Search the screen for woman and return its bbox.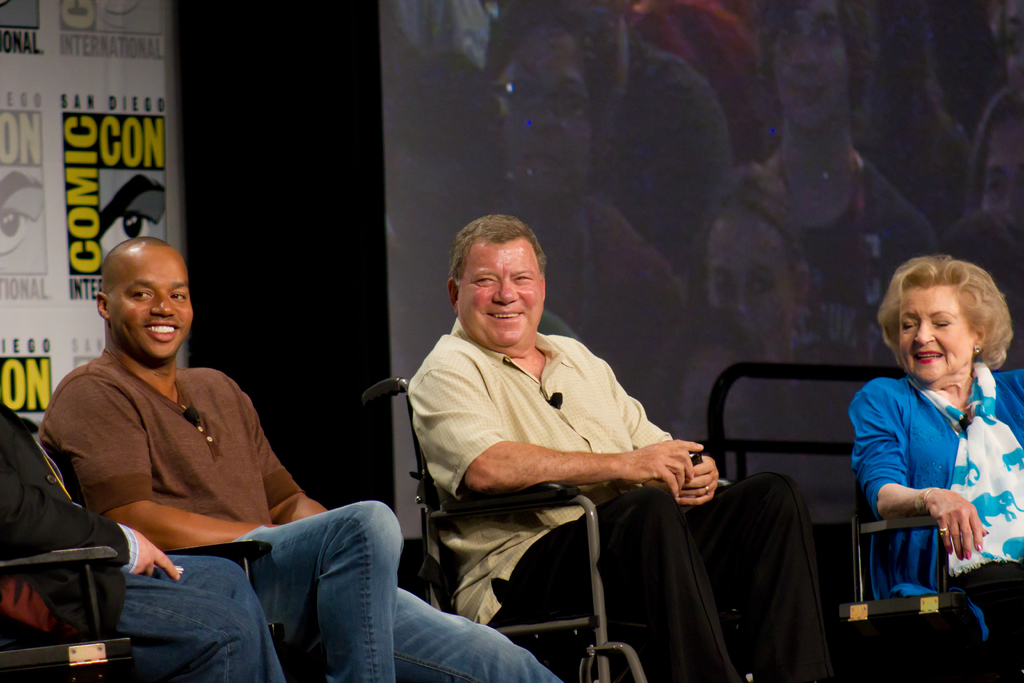
Found: l=822, t=296, r=1004, b=657.
